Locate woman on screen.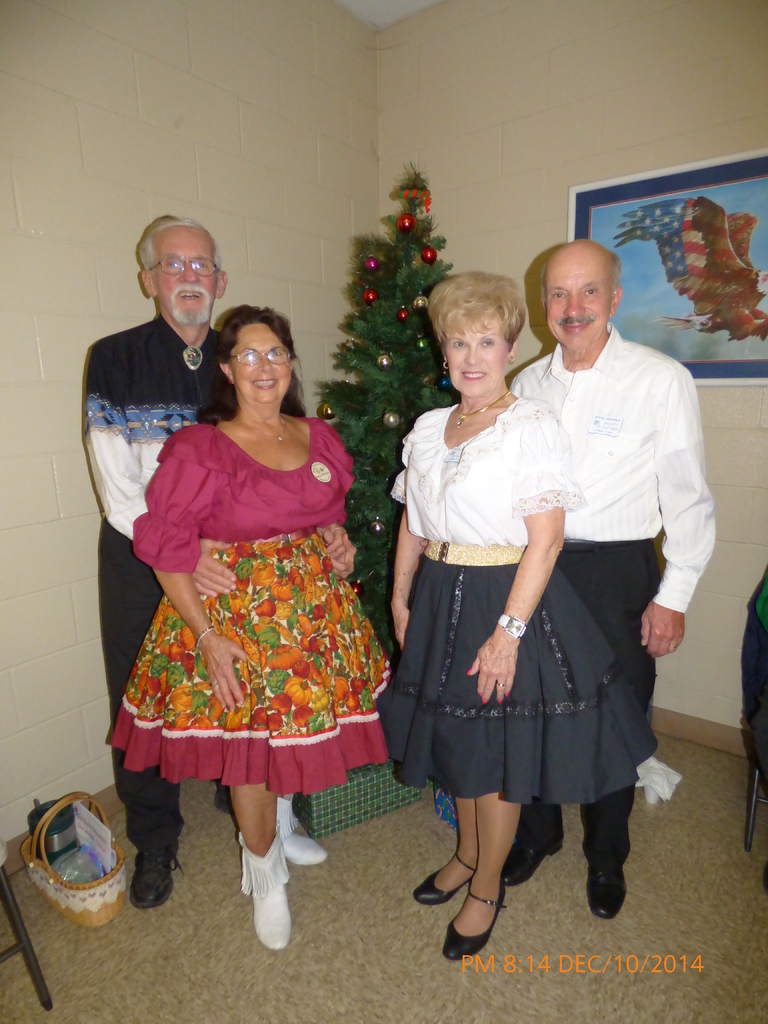
On screen at x1=384, y1=271, x2=663, y2=960.
